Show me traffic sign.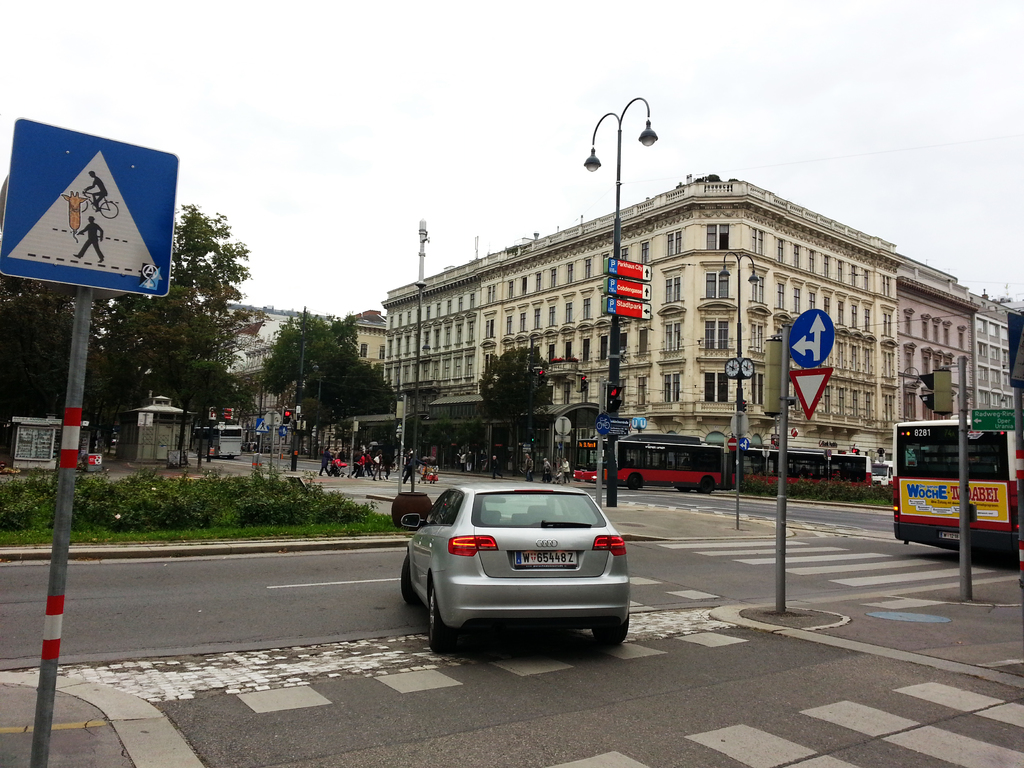
traffic sign is here: BBox(604, 296, 652, 320).
